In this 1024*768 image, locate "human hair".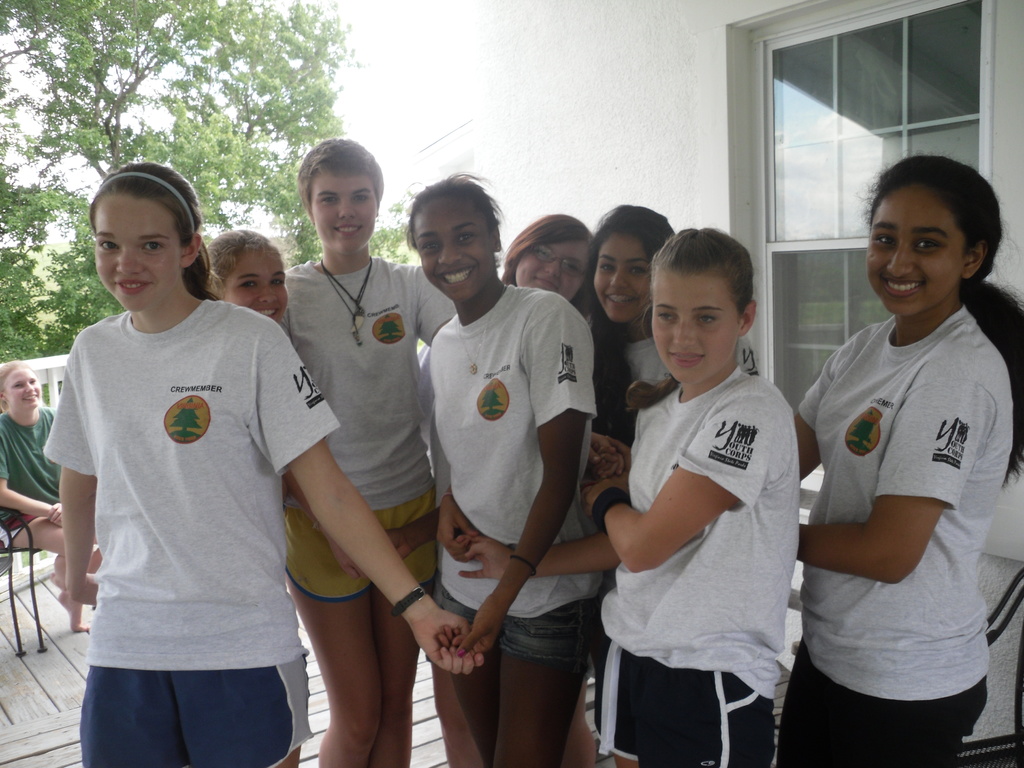
Bounding box: <box>296,137,388,203</box>.
